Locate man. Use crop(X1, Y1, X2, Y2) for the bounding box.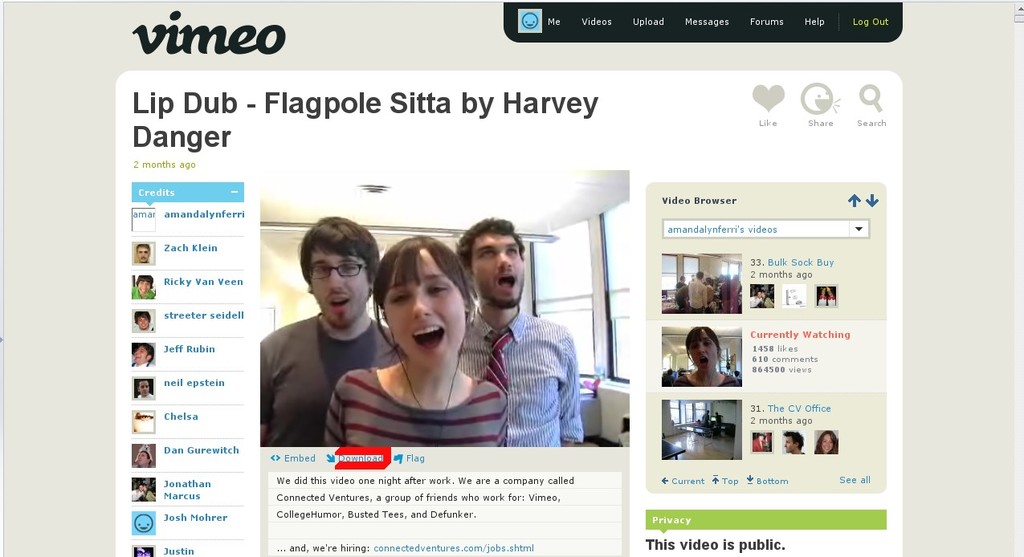
crop(254, 208, 423, 447).
